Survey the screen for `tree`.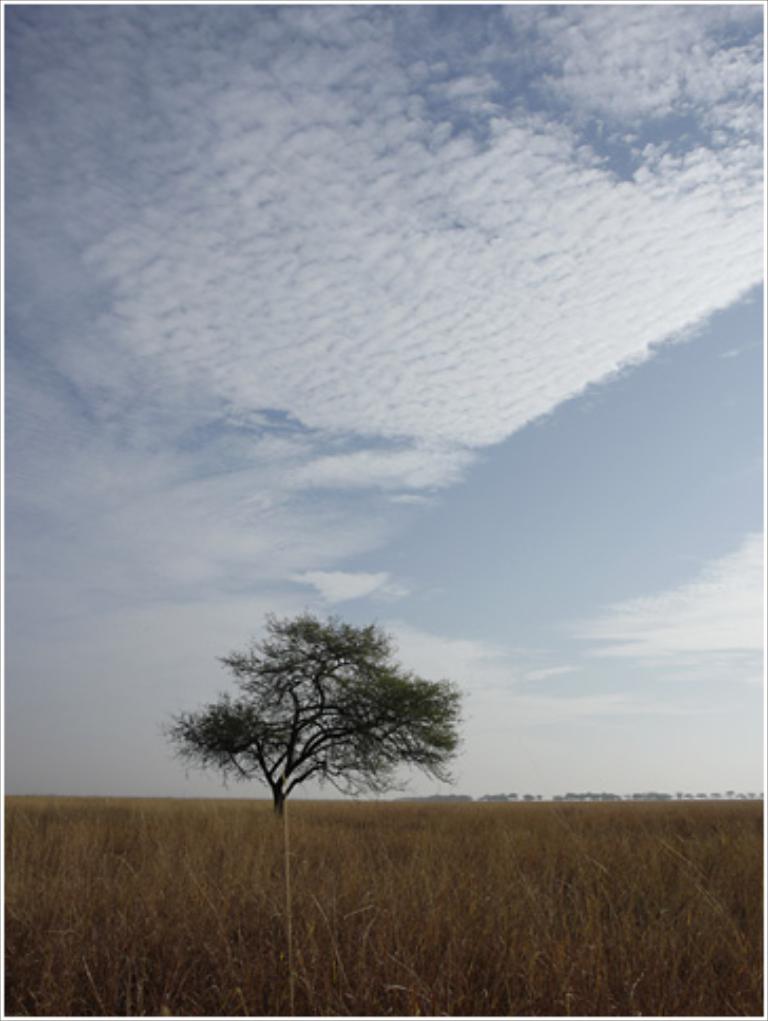
Survey found: crop(188, 580, 466, 823).
